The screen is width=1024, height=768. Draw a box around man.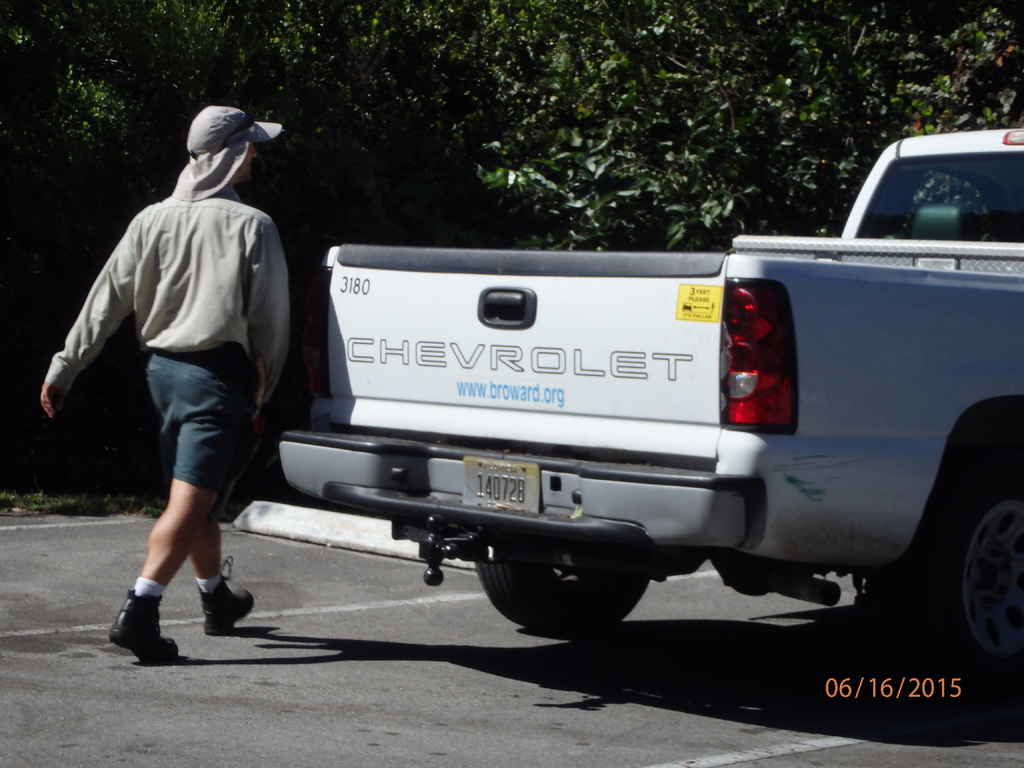
36,102,282,658.
